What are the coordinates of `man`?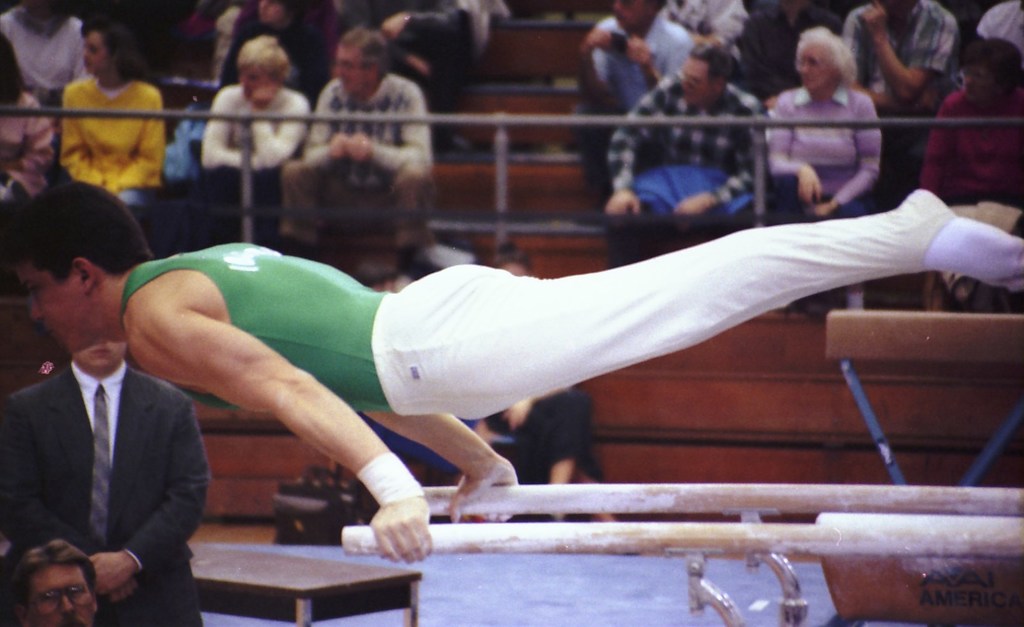
[279,25,435,271].
